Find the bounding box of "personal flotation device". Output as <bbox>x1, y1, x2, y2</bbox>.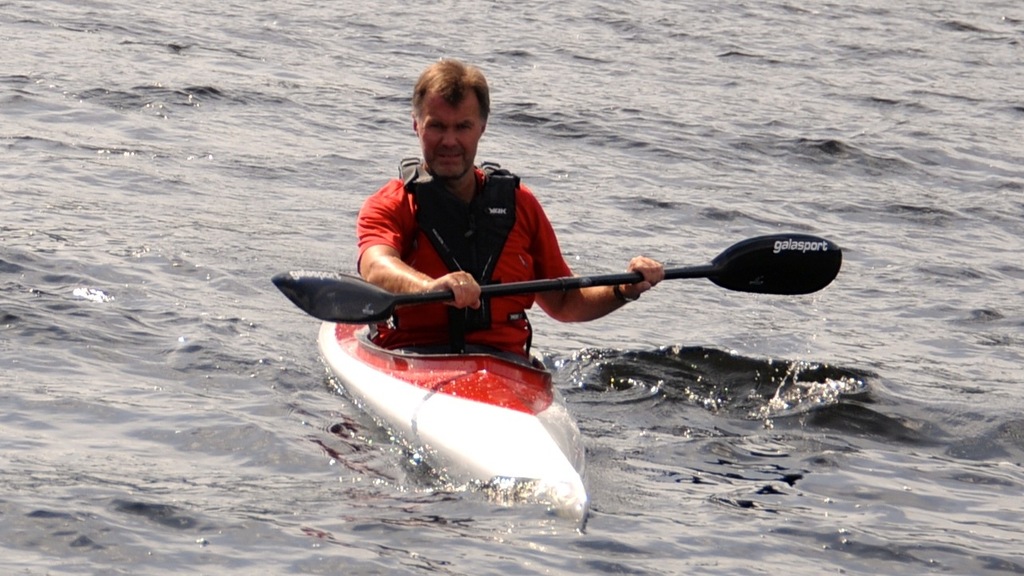
<bbox>363, 150, 539, 359</bbox>.
